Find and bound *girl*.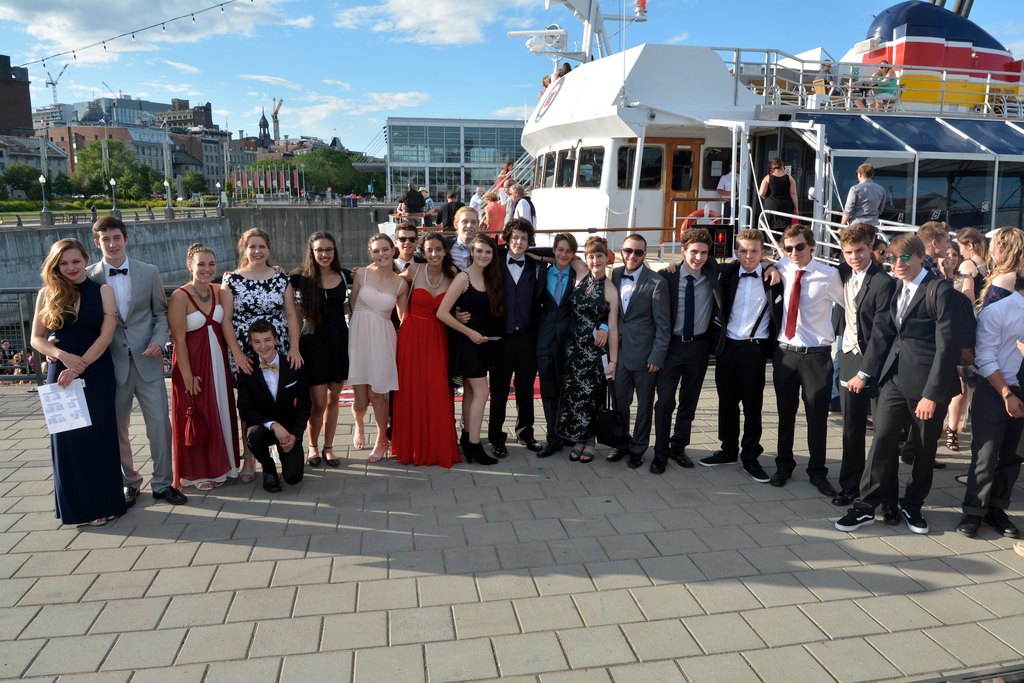
Bound: 950, 230, 980, 306.
